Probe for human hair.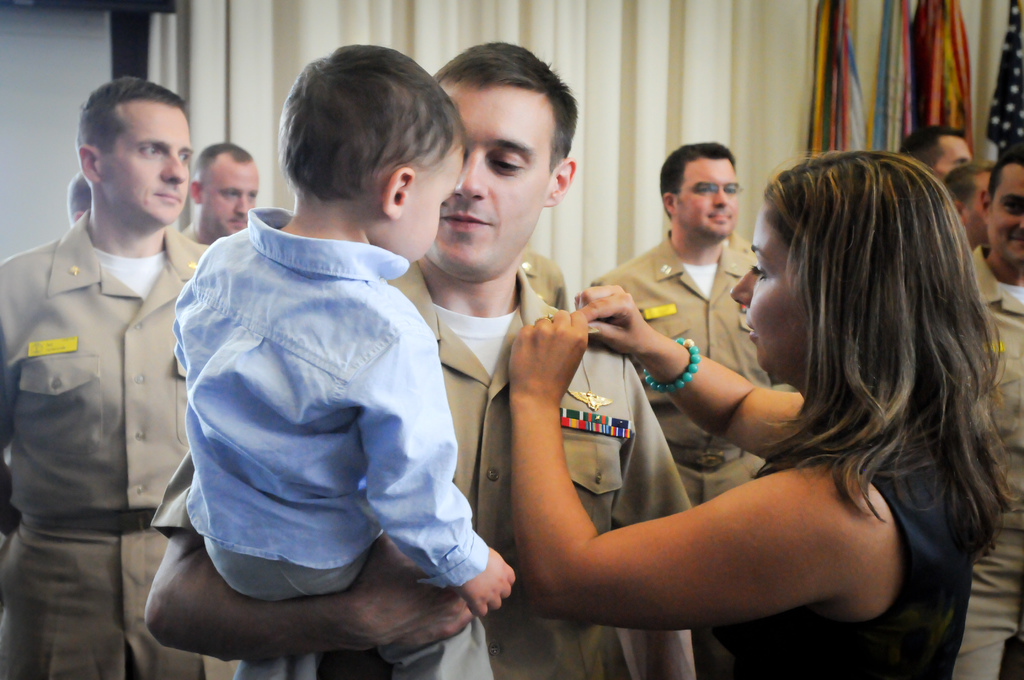
Probe result: select_region(72, 77, 185, 156).
